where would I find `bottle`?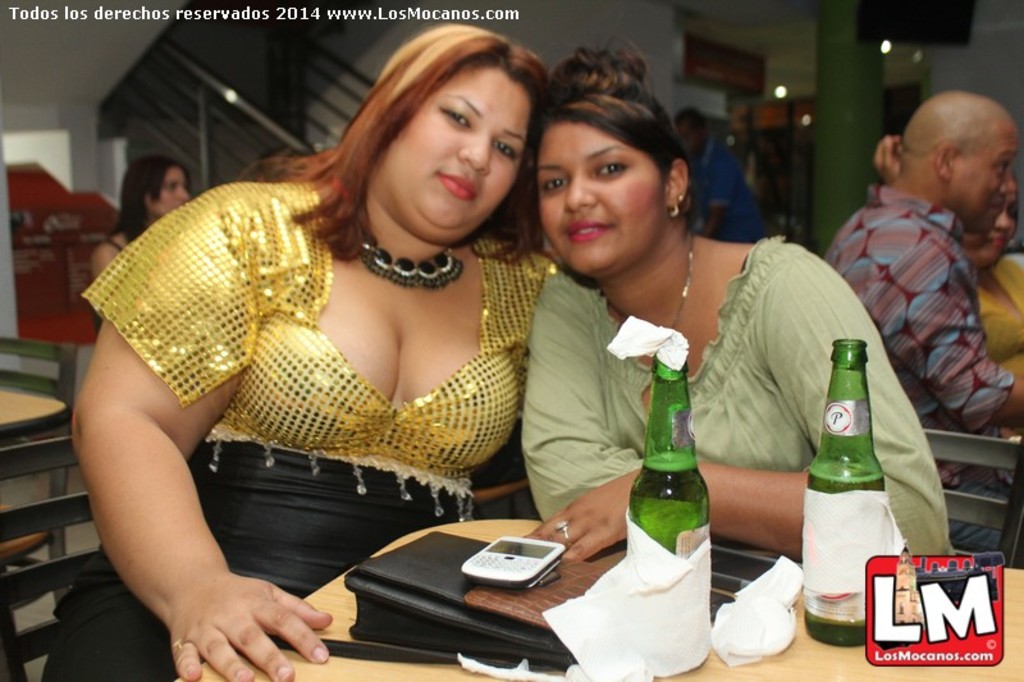
At [x1=804, y1=338, x2=886, y2=646].
